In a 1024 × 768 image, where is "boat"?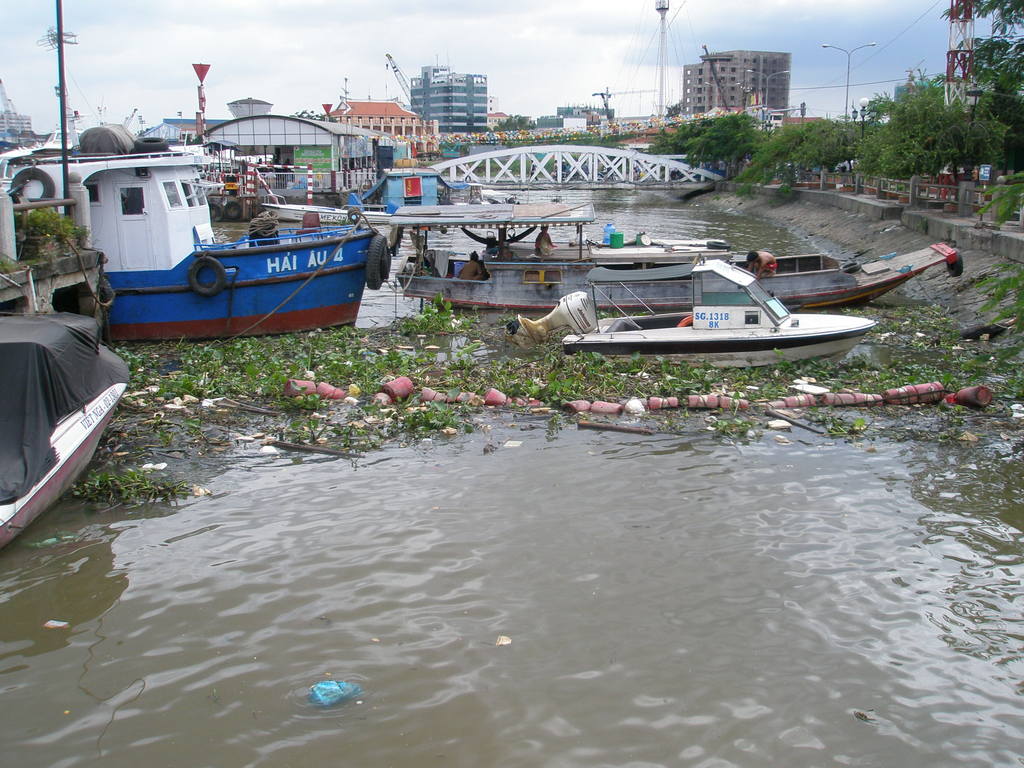
[0,307,126,554].
